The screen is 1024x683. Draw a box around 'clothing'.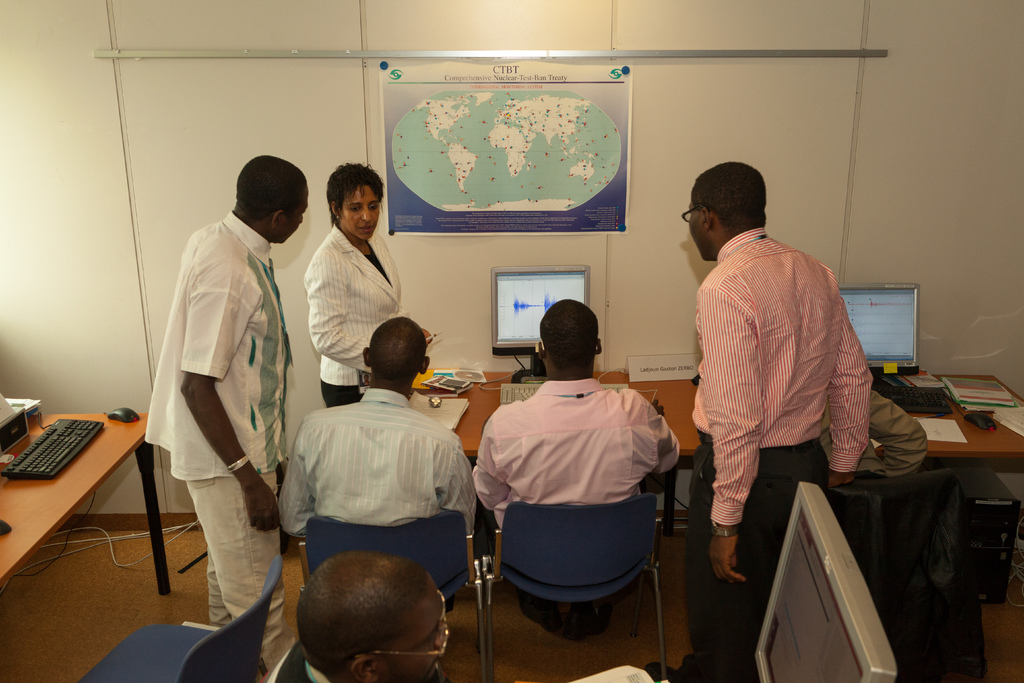
692:229:873:682.
